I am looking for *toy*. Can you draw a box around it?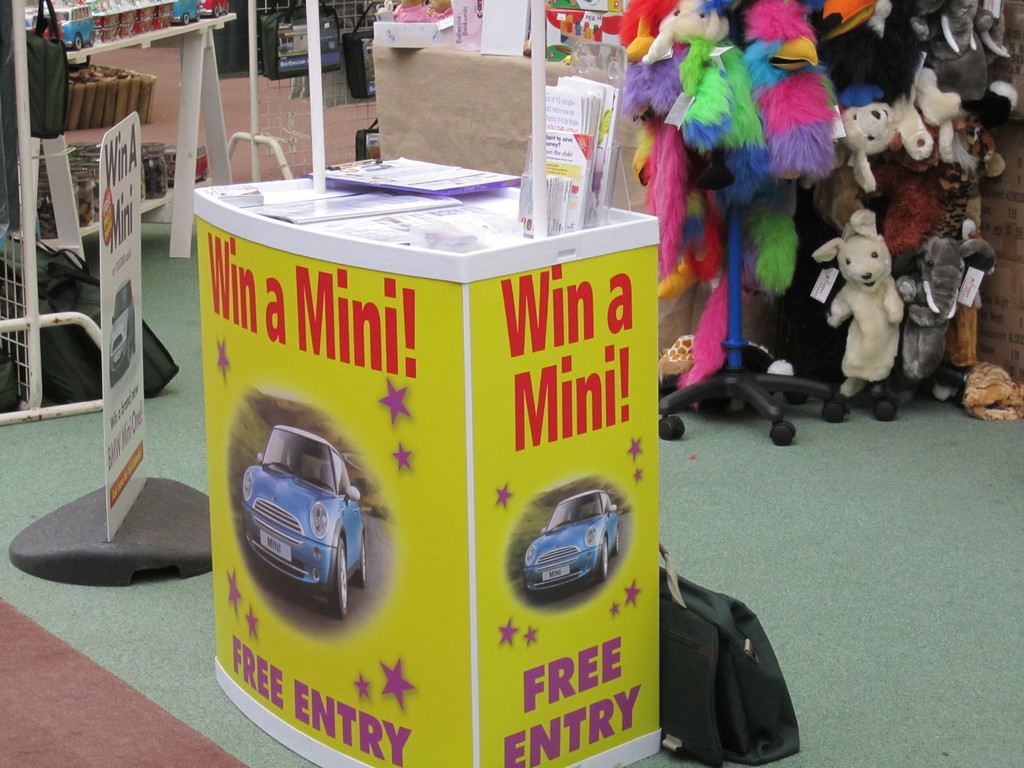
Sure, the bounding box is [817, 208, 896, 392].
